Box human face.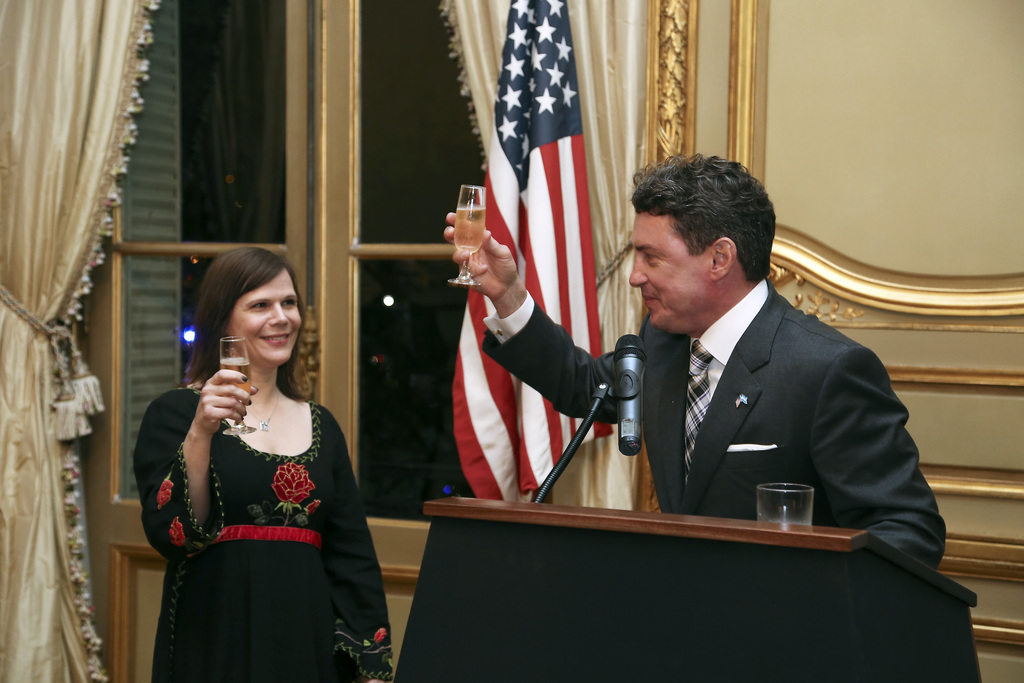
left=628, top=210, right=724, bottom=332.
